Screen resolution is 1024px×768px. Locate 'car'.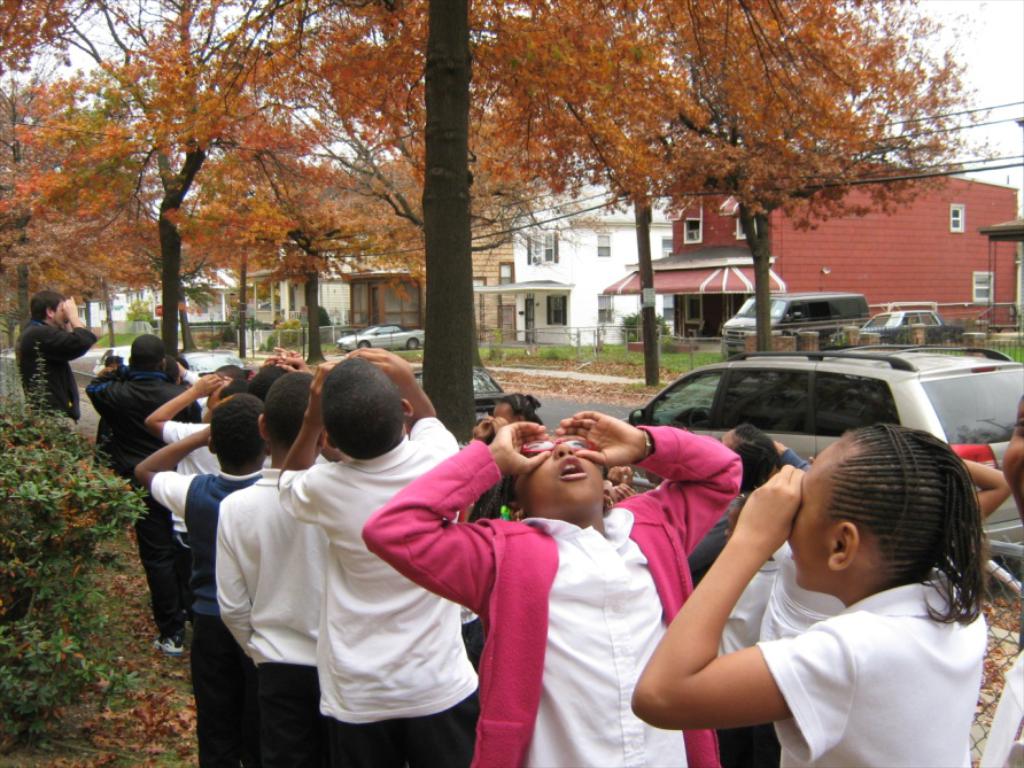
BBox(335, 328, 425, 357).
